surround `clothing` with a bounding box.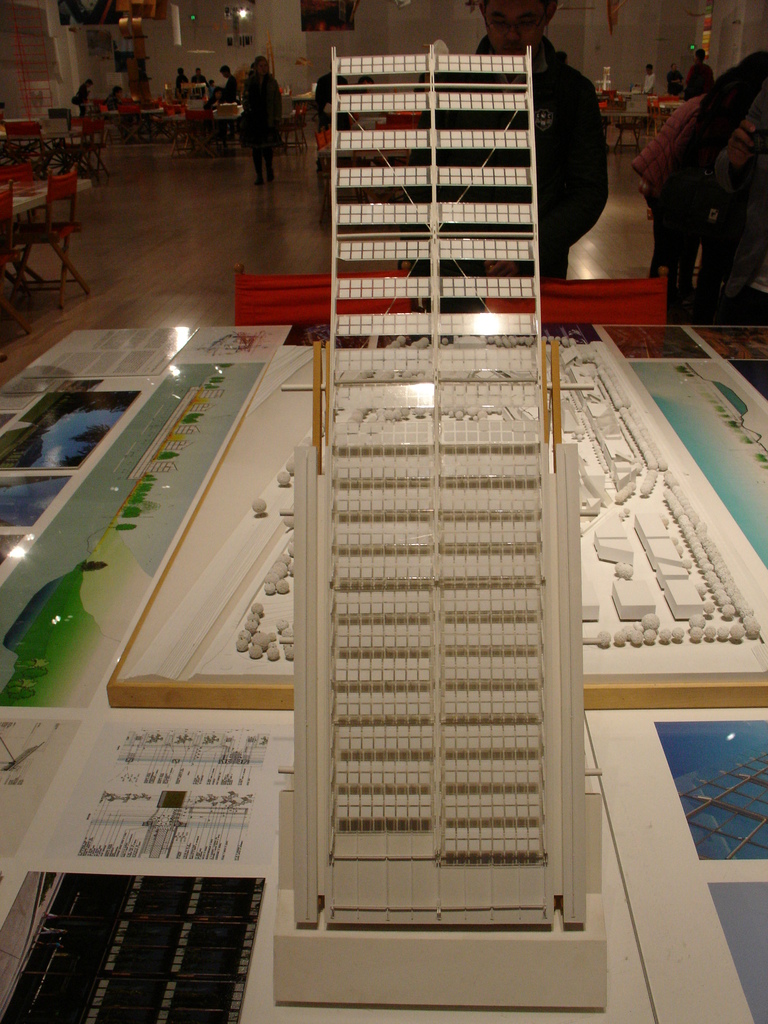
(106,100,122,110).
